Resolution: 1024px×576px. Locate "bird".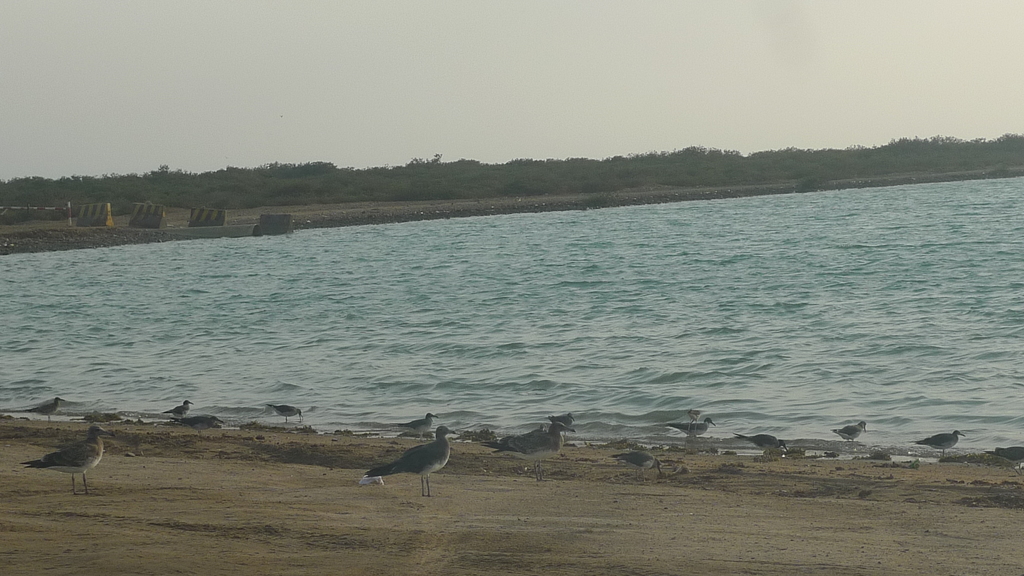
[x1=685, y1=409, x2=700, y2=439].
